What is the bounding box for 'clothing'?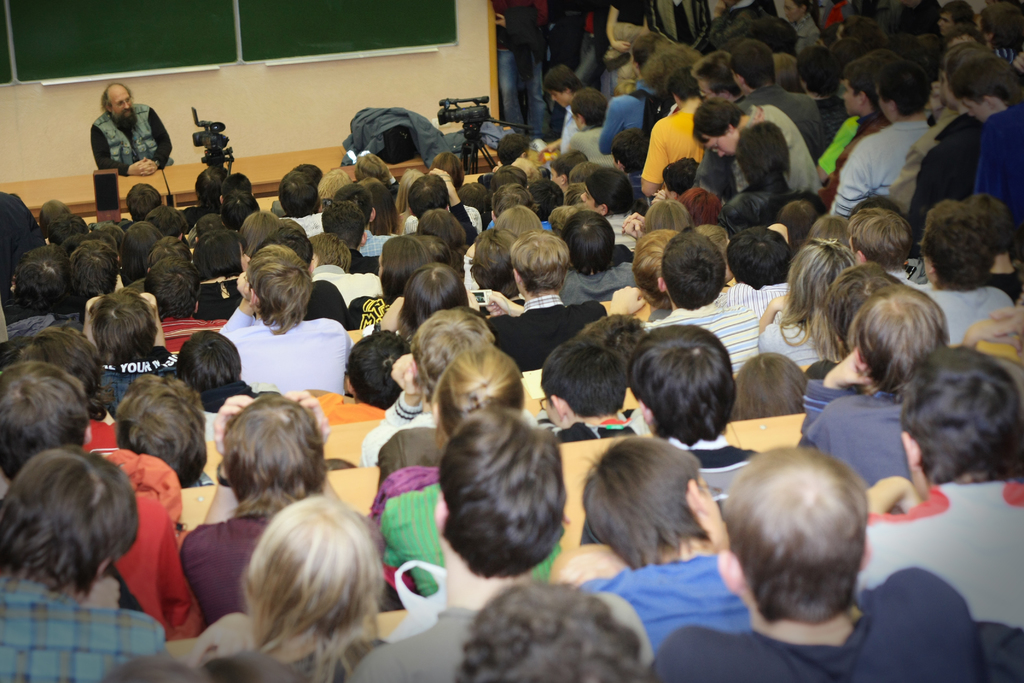
l=601, t=211, r=637, b=252.
